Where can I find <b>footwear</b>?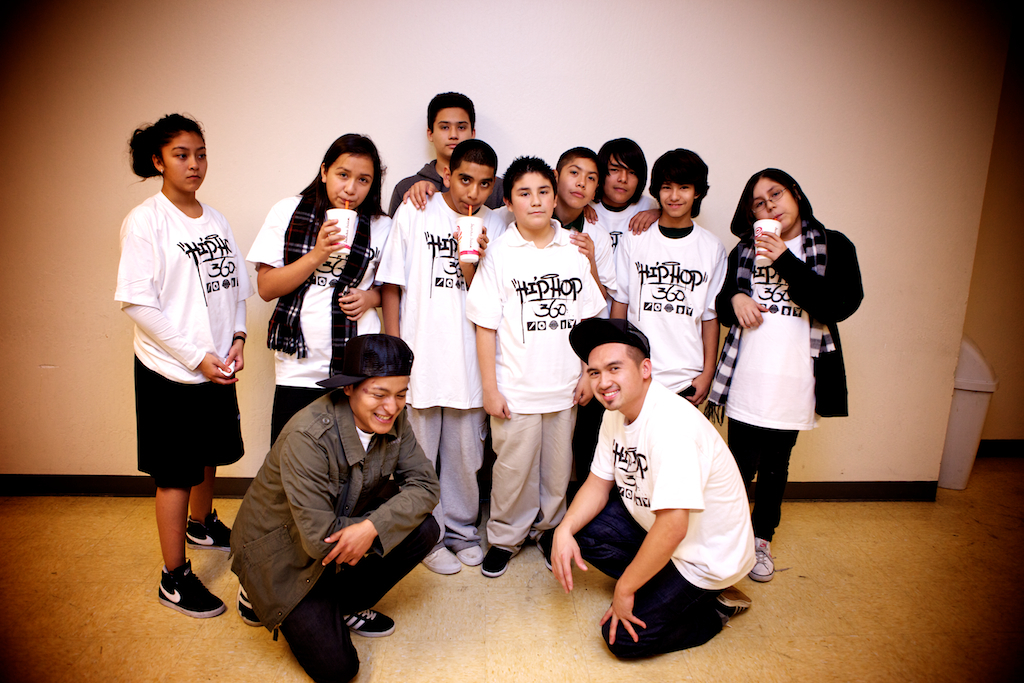
You can find it at x1=237 y1=579 x2=267 y2=626.
